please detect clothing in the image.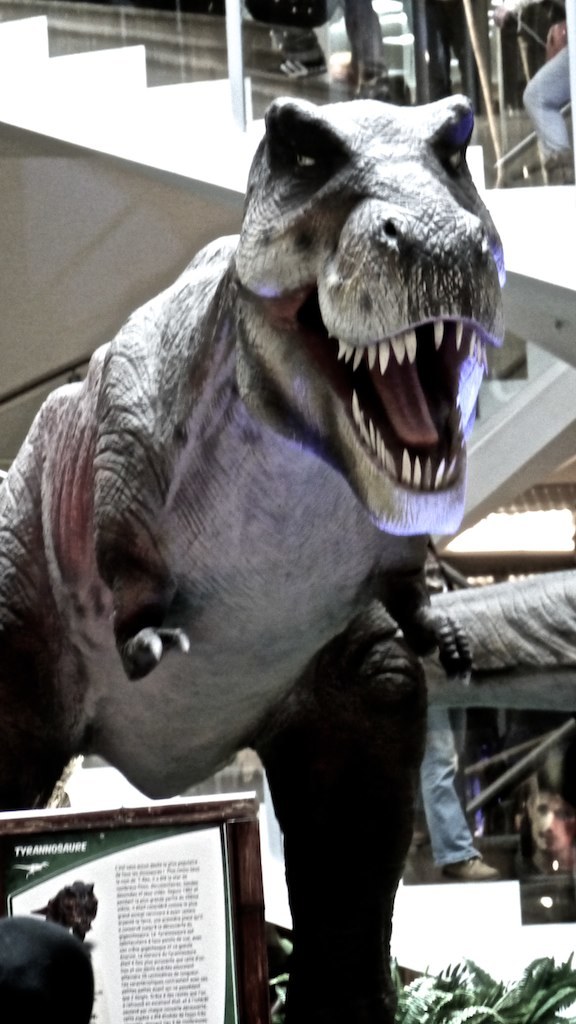
left=416, top=684, right=495, bottom=867.
